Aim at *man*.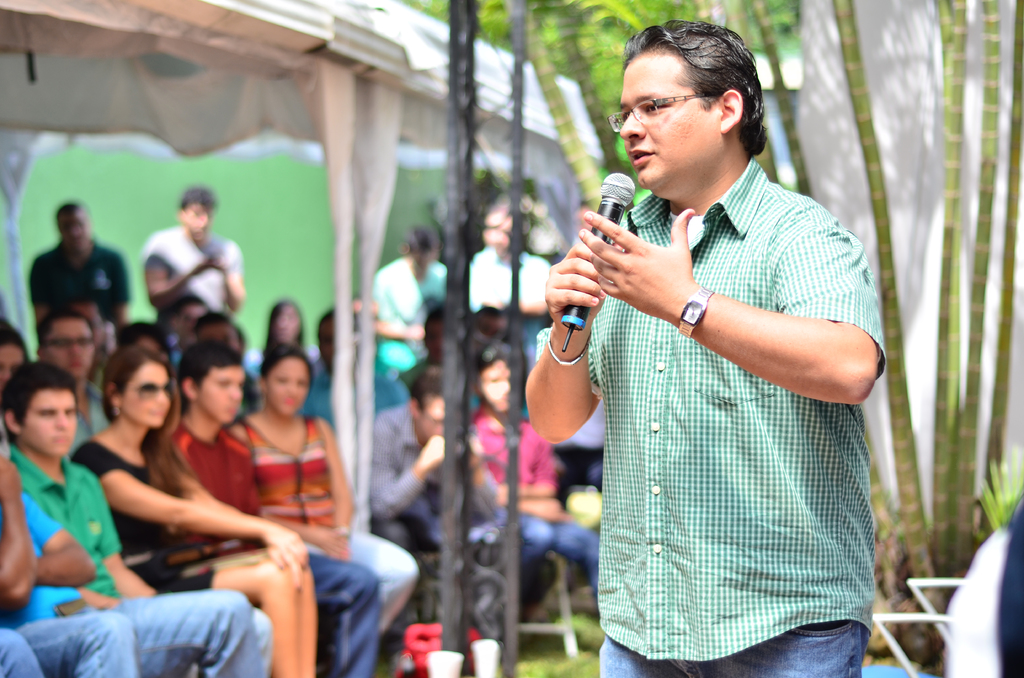
Aimed at l=380, t=223, r=456, b=394.
